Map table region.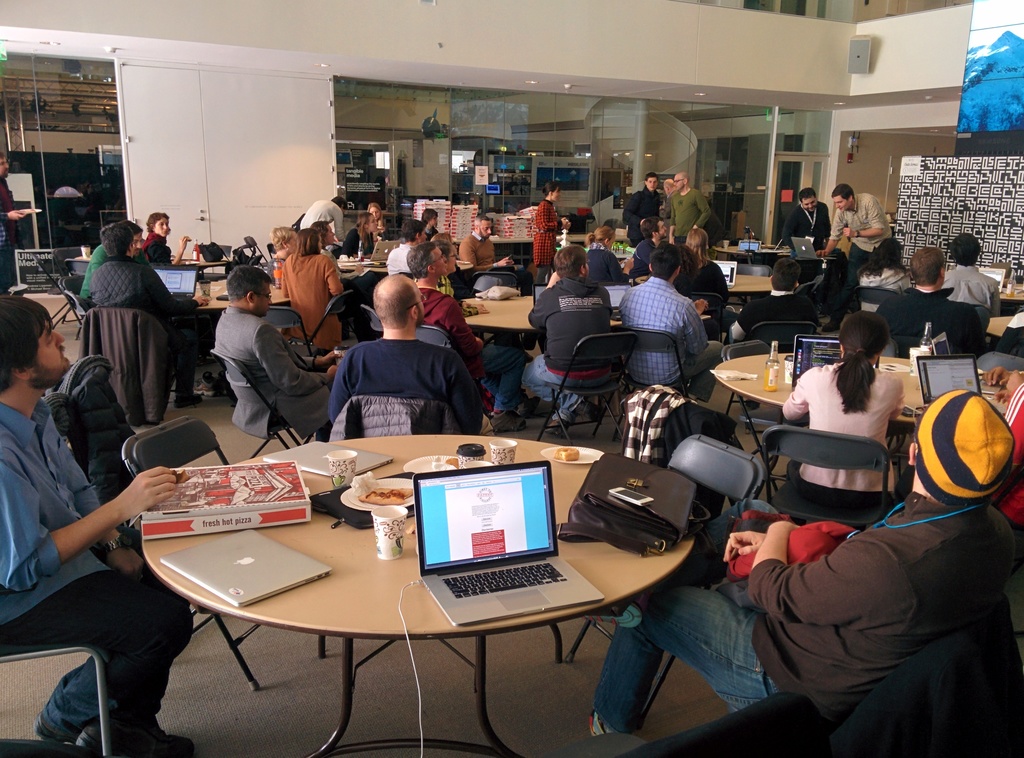
Mapped to {"x1": 134, "y1": 458, "x2": 681, "y2": 752}.
